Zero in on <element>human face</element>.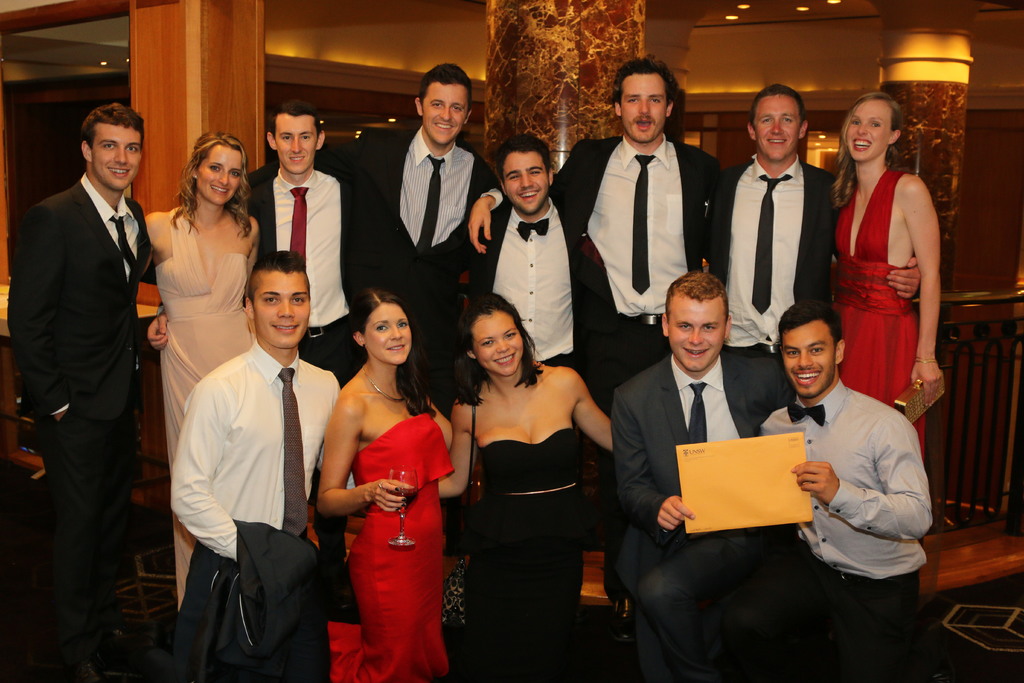
Zeroed in: (x1=94, y1=120, x2=139, y2=188).
